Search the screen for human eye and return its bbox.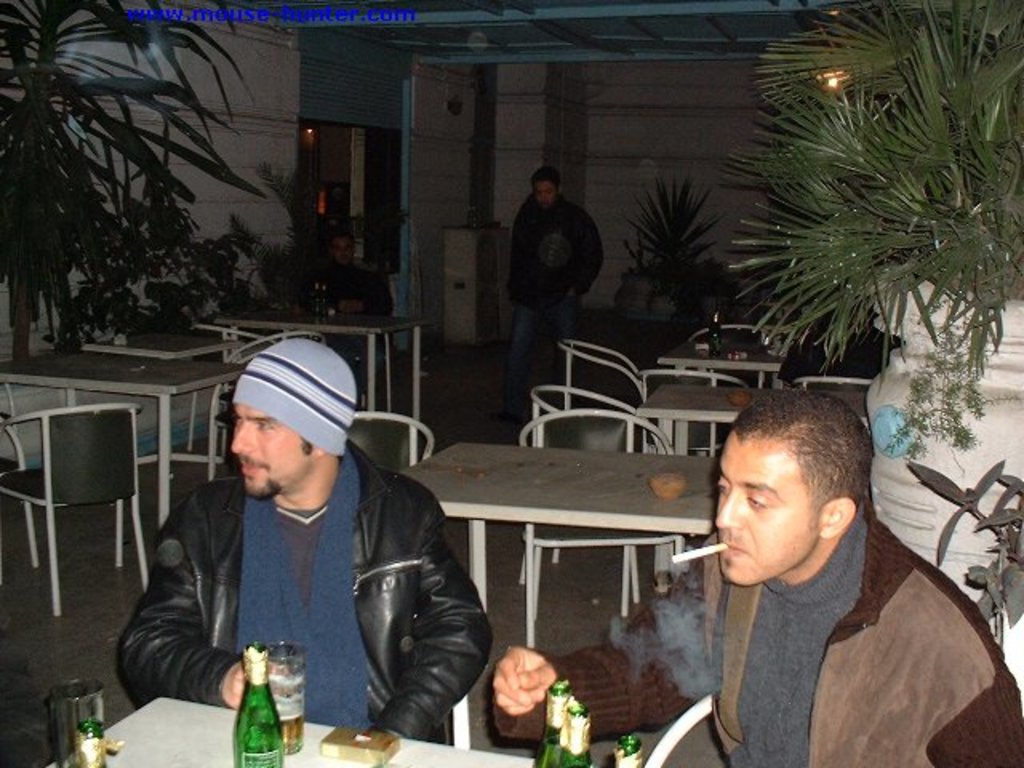
Found: [254, 416, 282, 430].
